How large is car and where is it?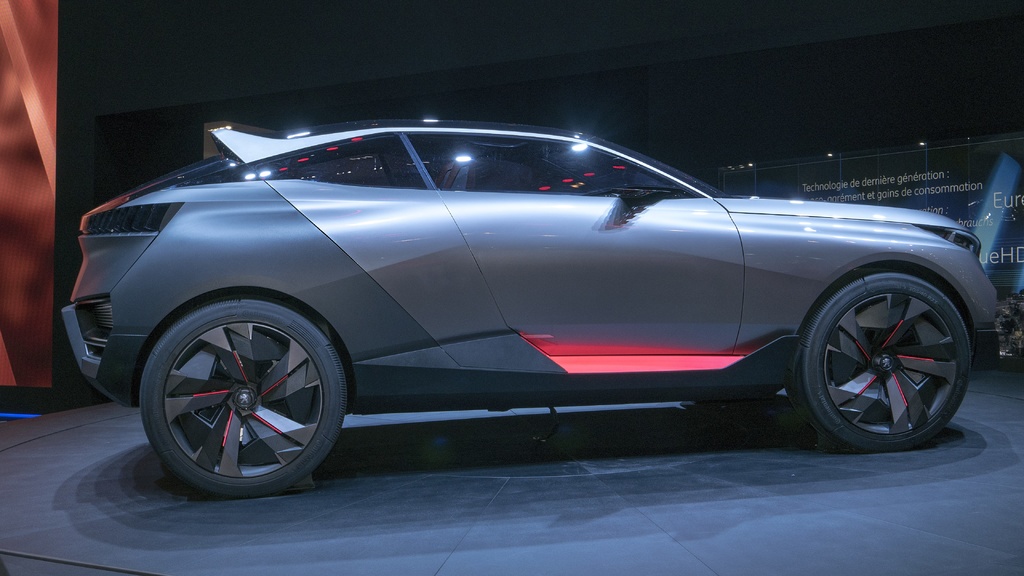
Bounding box: <bbox>61, 110, 1000, 492</bbox>.
